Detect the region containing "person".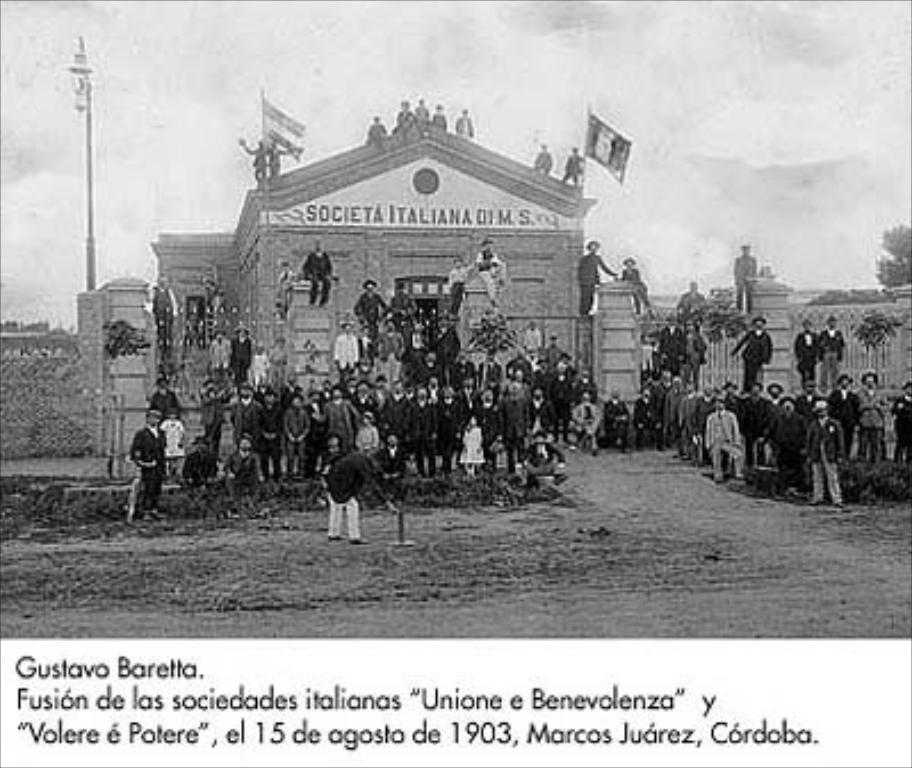
box=[798, 403, 841, 508].
